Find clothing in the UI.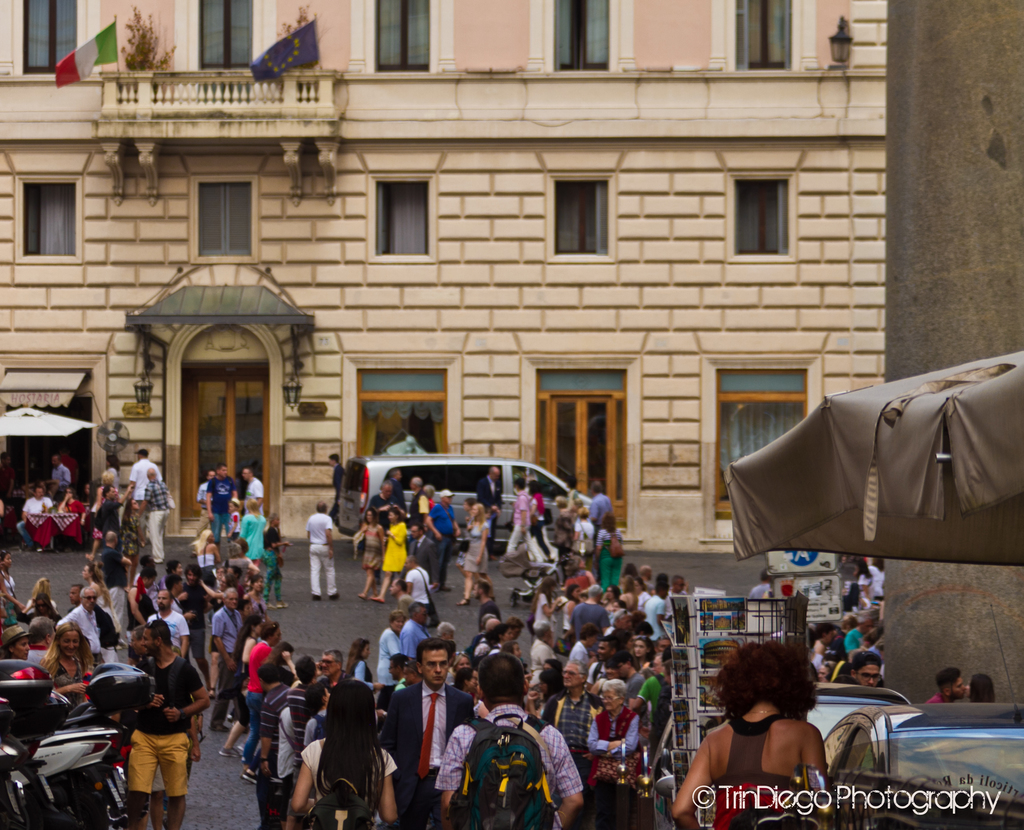
UI element at select_region(448, 517, 498, 585).
